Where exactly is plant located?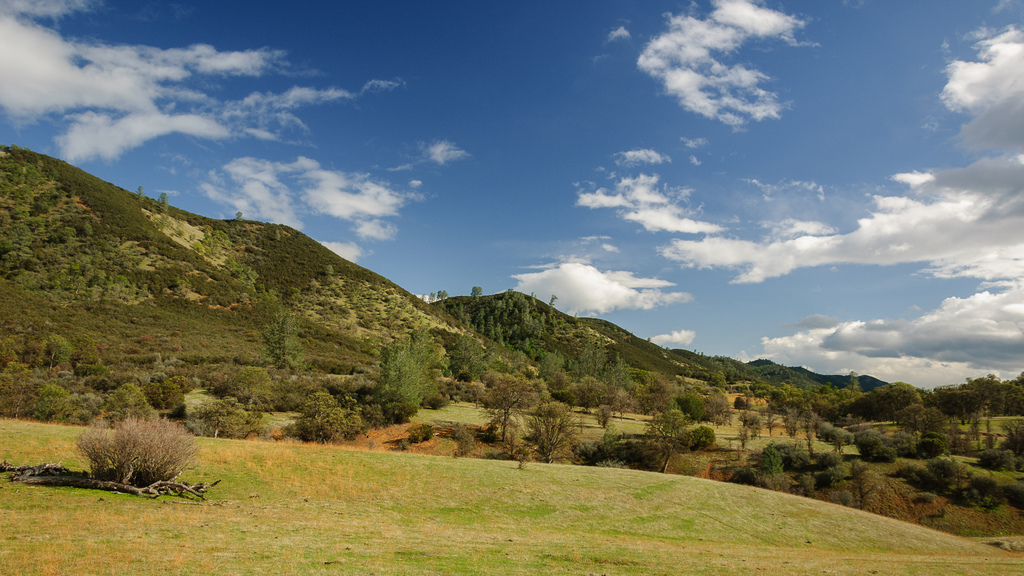
Its bounding box is (x1=72, y1=404, x2=189, y2=491).
